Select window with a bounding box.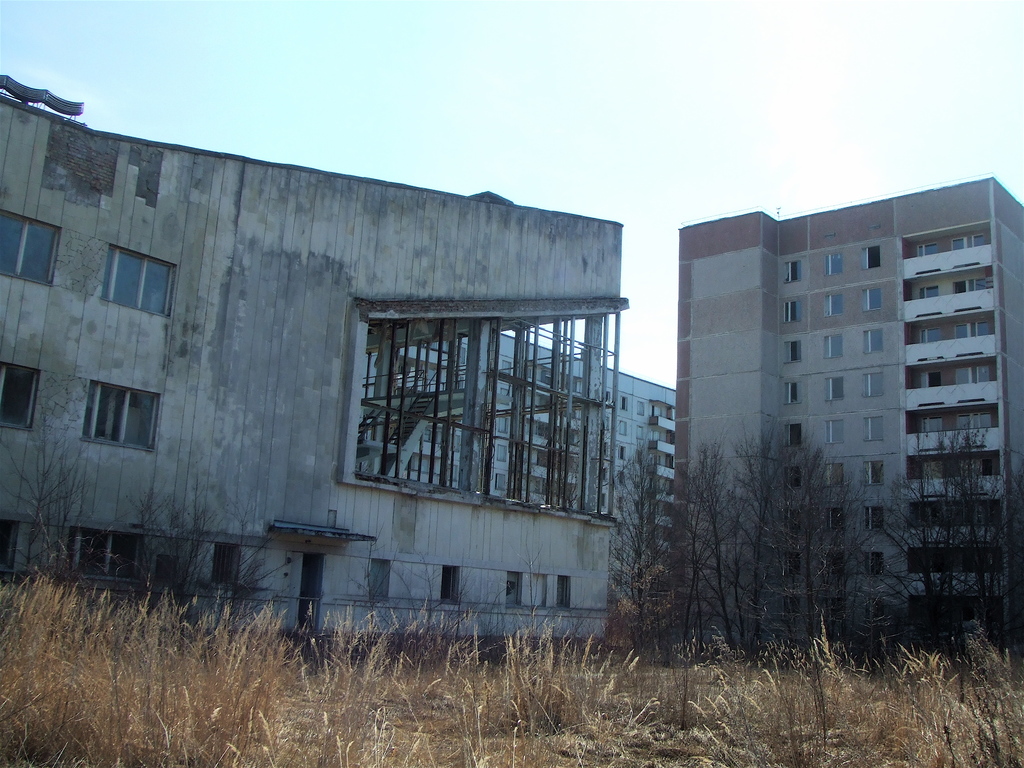
bbox=(865, 331, 880, 351).
